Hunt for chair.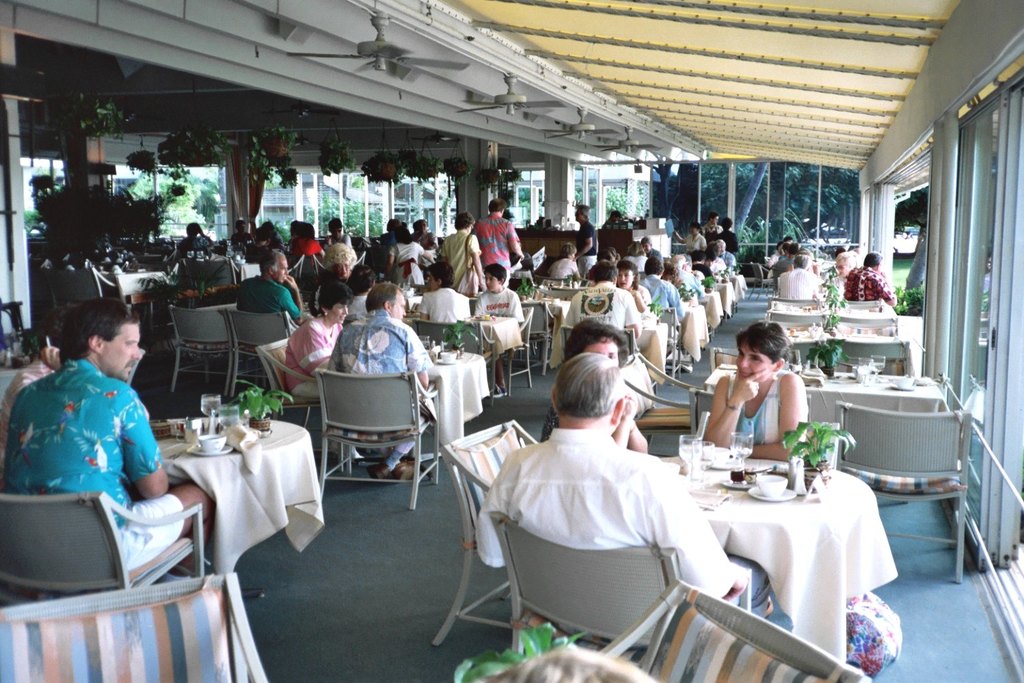
Hunted down at <box>832,312,905,341</box>.
